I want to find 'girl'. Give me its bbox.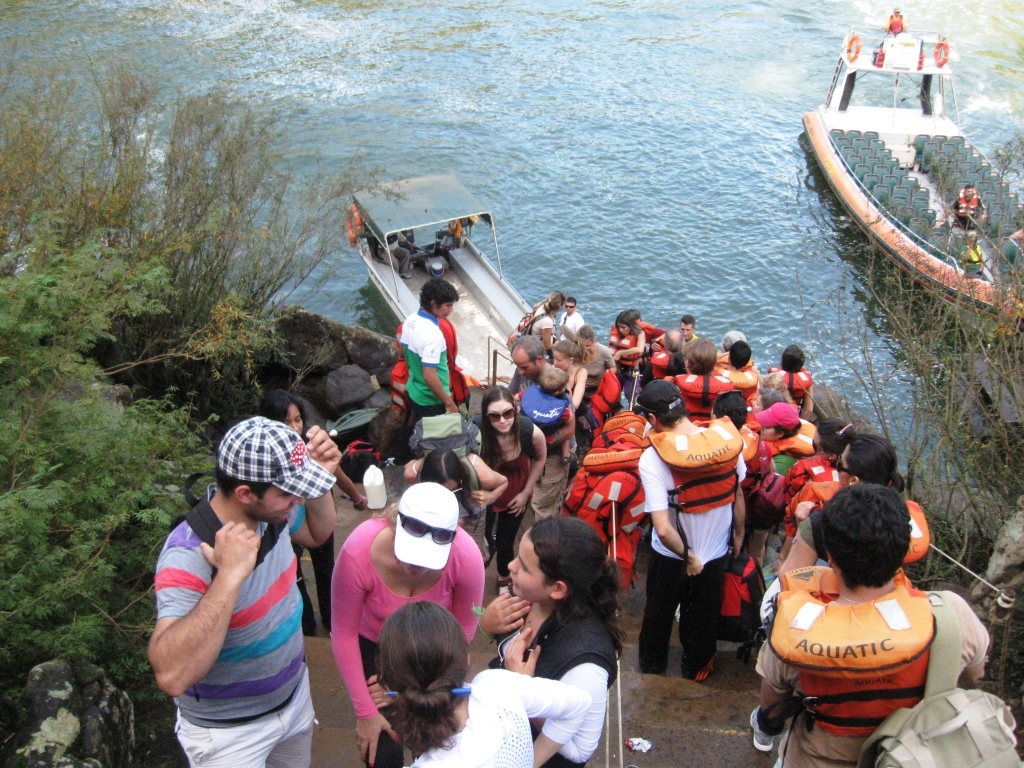
rect(259, 389, 368, 639).
